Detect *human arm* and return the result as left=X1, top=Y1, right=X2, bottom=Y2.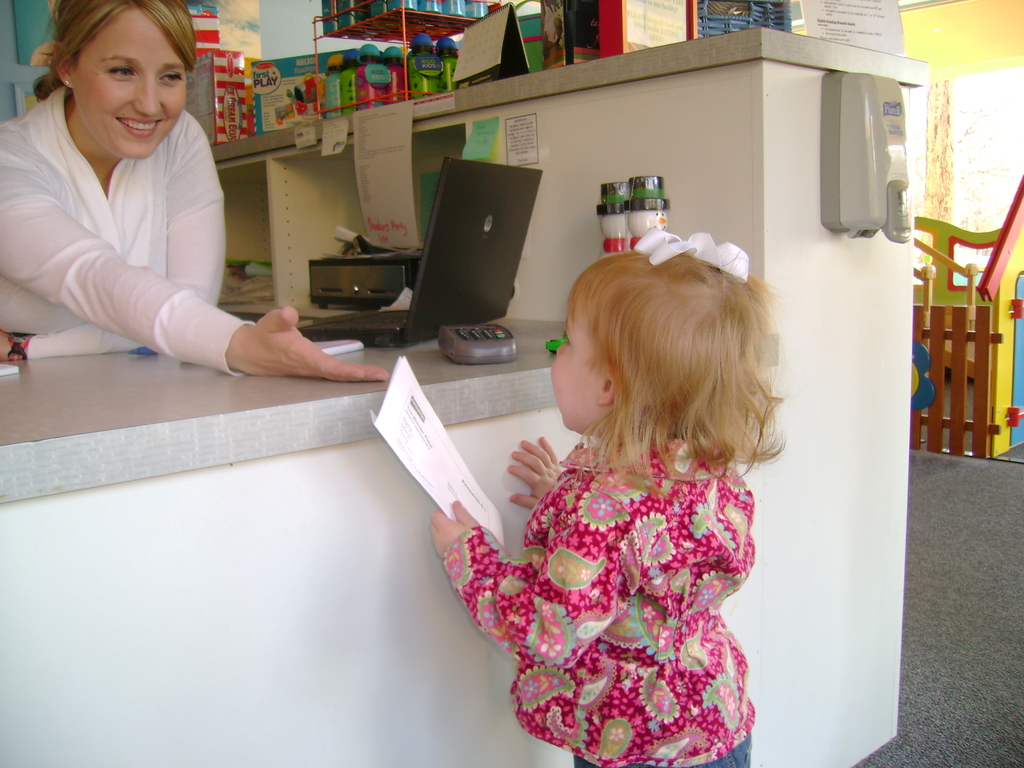
left=504, top=431, right=593, bottom=524.
